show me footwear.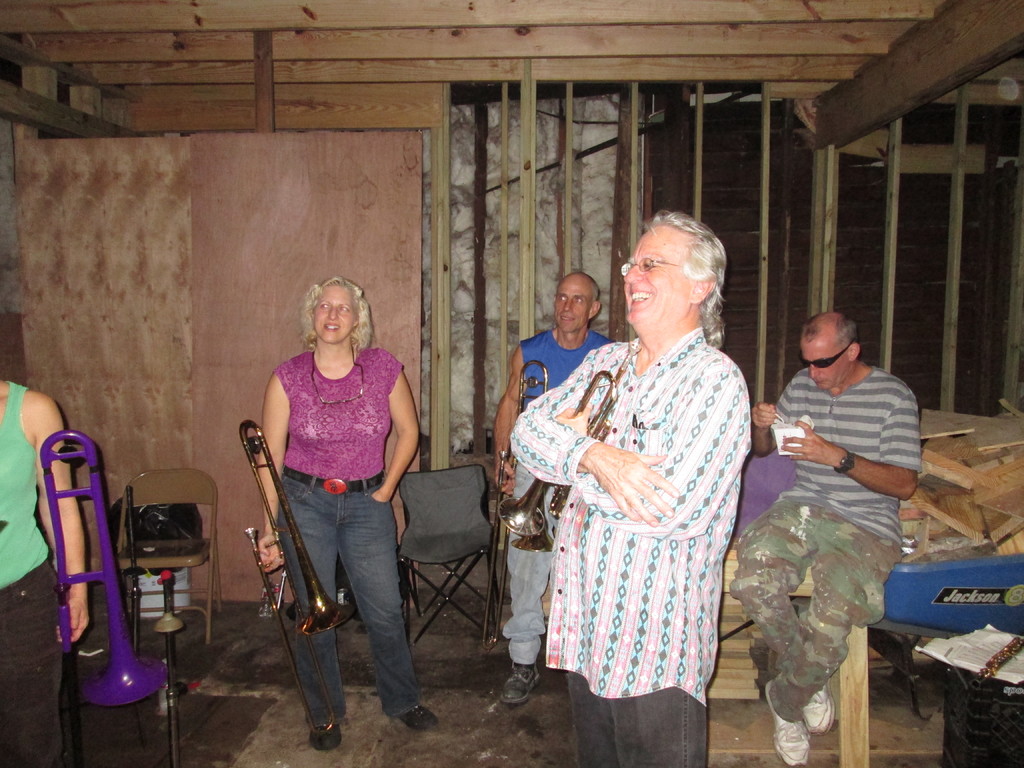
footwear is here: bbox=(401, 703, 437, 730).
